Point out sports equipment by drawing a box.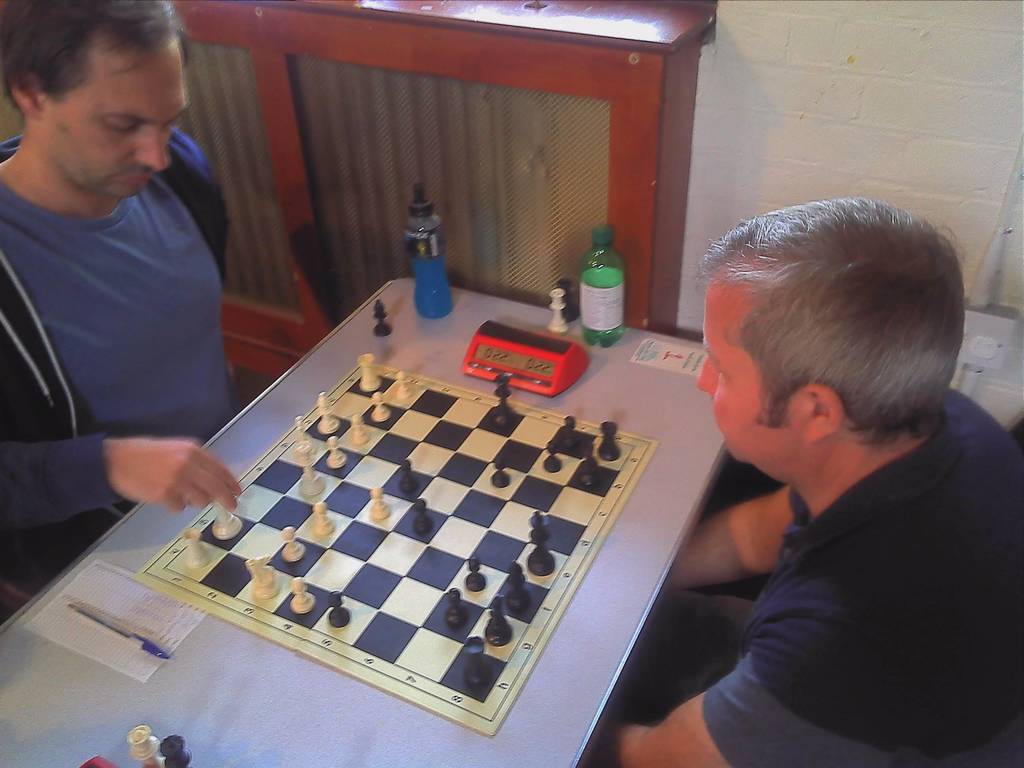
box(488, 369, 520, 434).
